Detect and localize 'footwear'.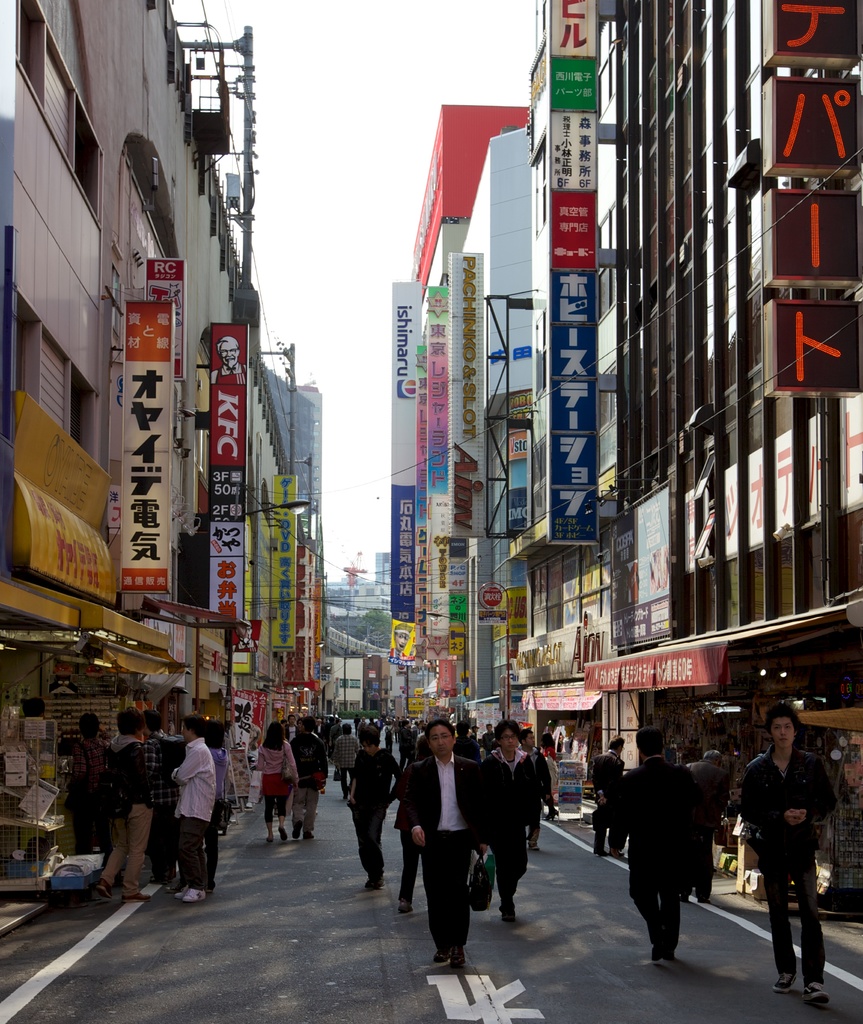
Localized at locate(771, 972, 792, 995).
